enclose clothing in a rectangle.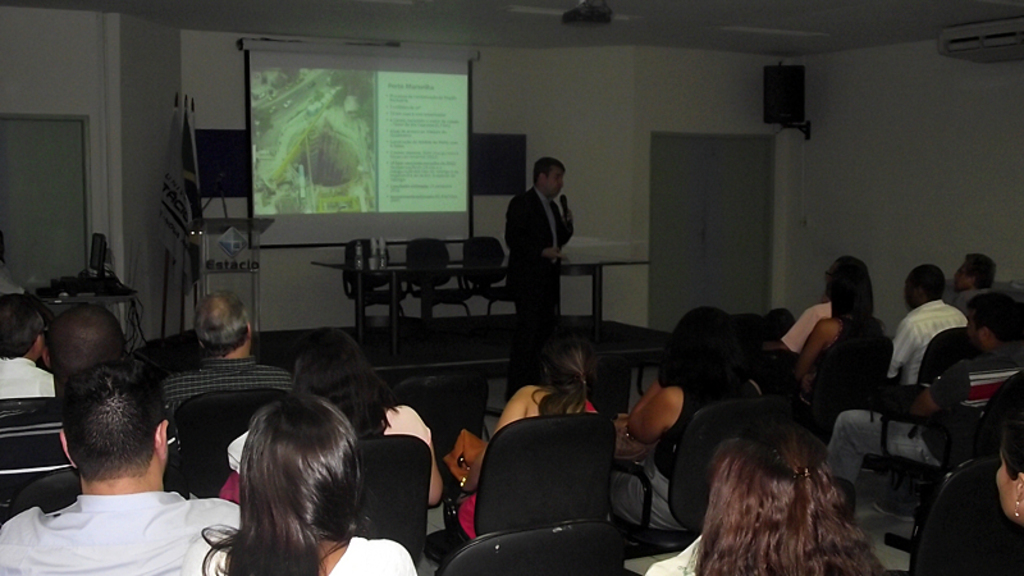
select_region(891, 297, 964, 378).
